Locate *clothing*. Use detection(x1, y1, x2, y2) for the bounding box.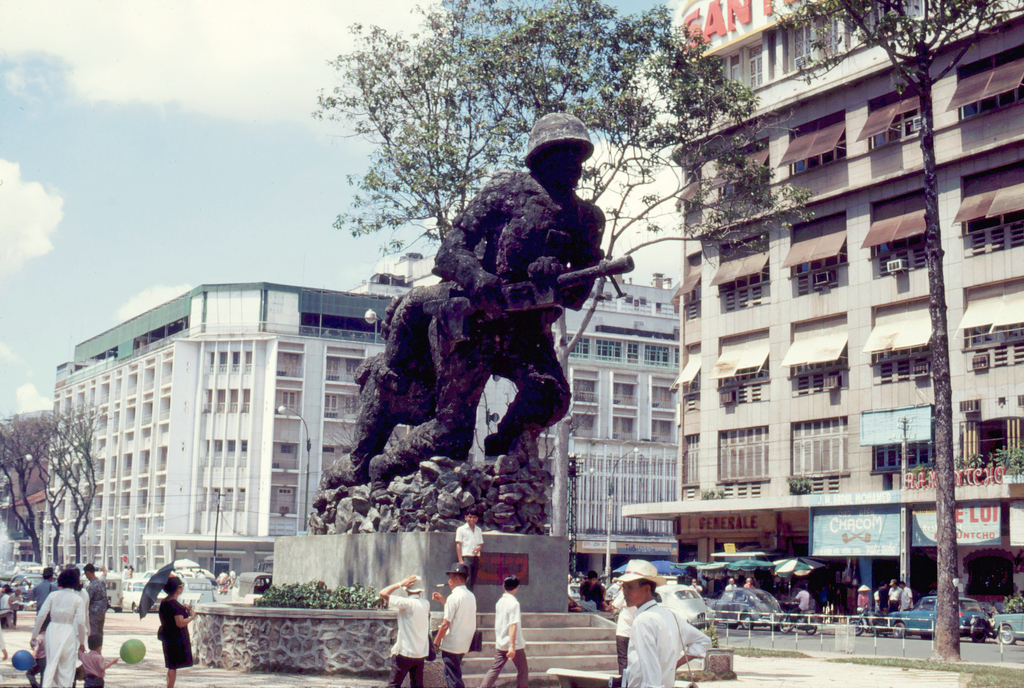
detection(476, 588, 531, 687).
